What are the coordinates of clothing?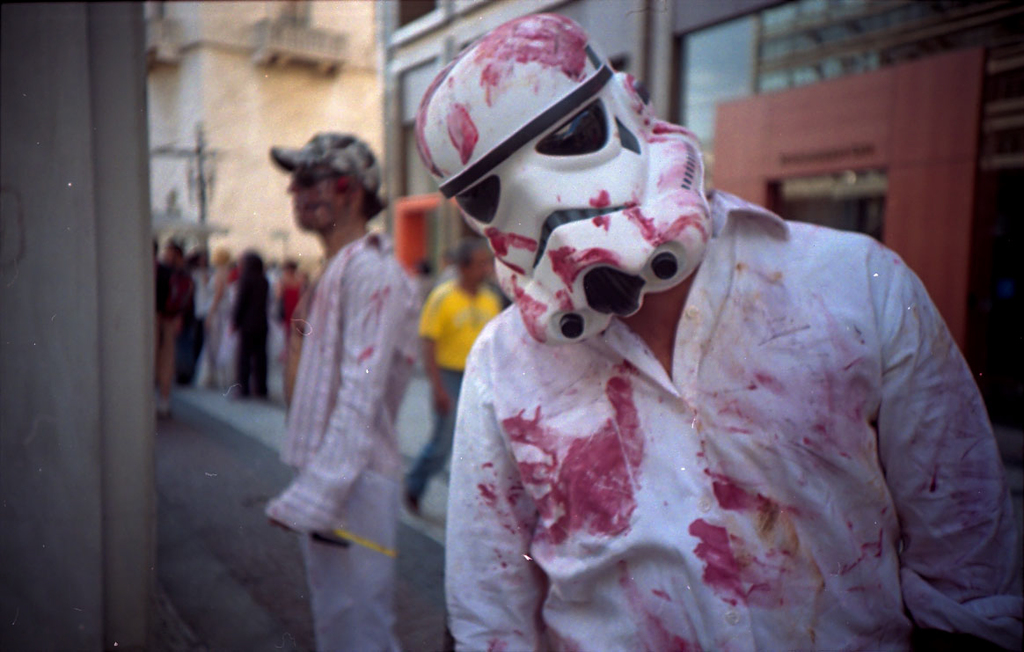
{"x1": 443, "y1": 189, "x2": 1023, "y2": 651}.
